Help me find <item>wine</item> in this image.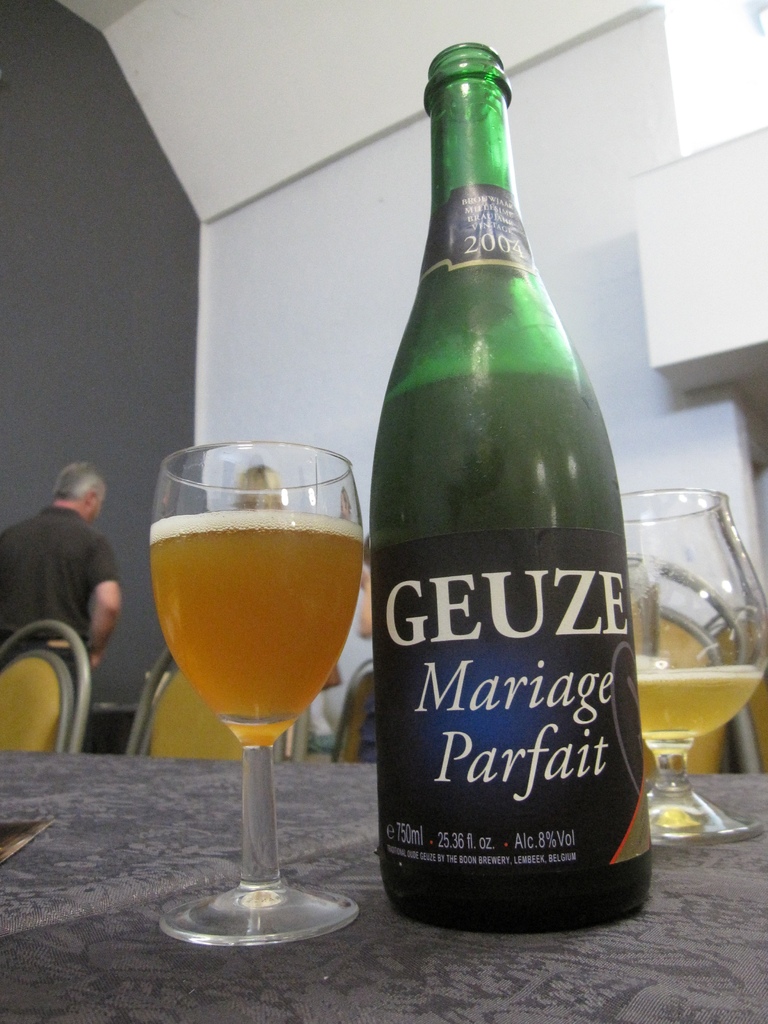
Found it: rect(626, 673, 767, 739).
